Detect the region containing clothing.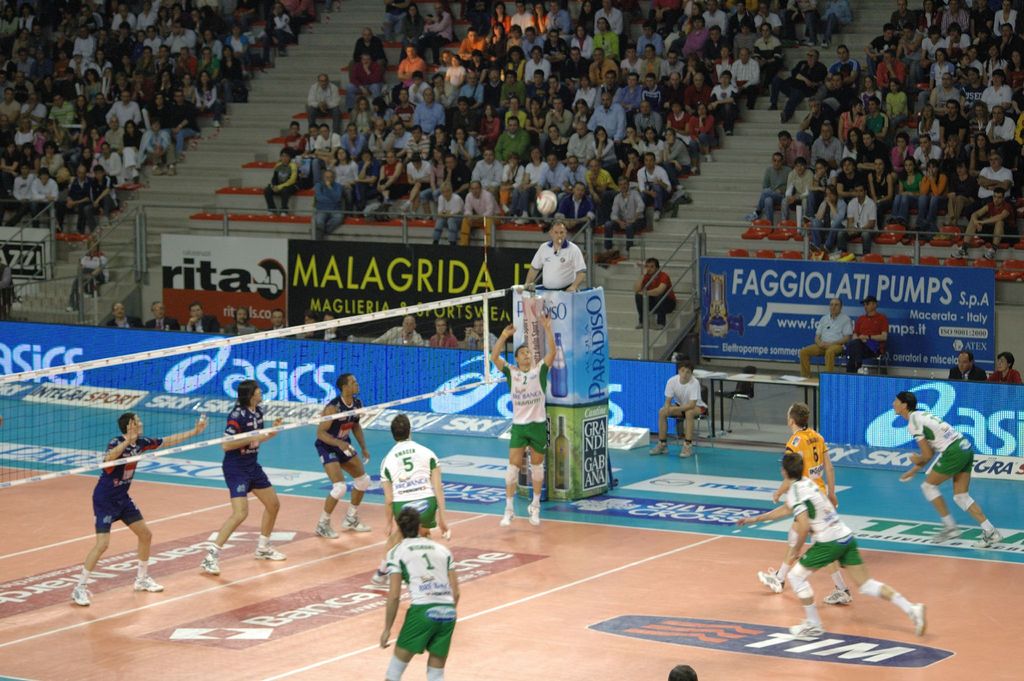
bbox(75, 434, 166, 586).
